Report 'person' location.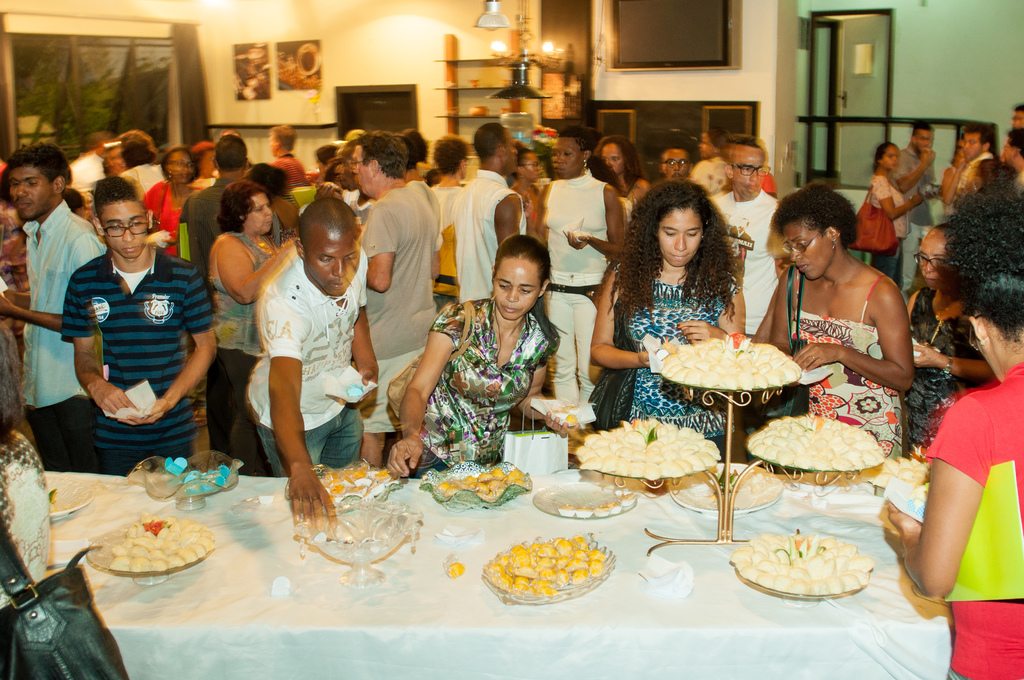
Report: x1=875, y1=179, x2=1023, y2=679.
